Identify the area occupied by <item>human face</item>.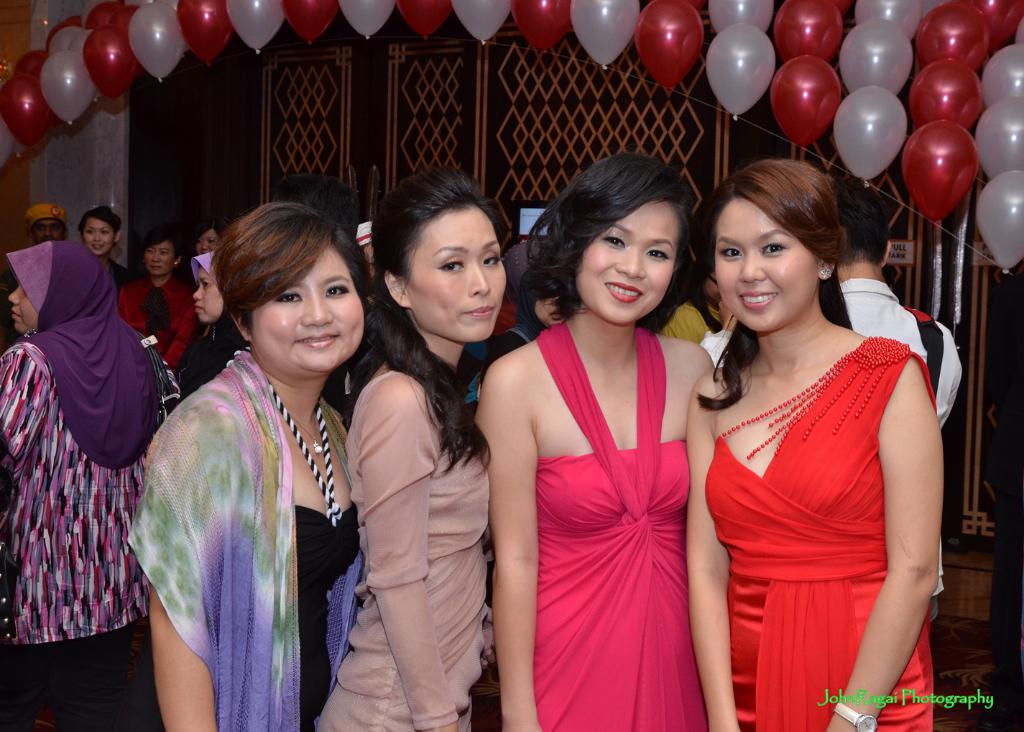
Area: bbox(83, 217, 112, 255).
